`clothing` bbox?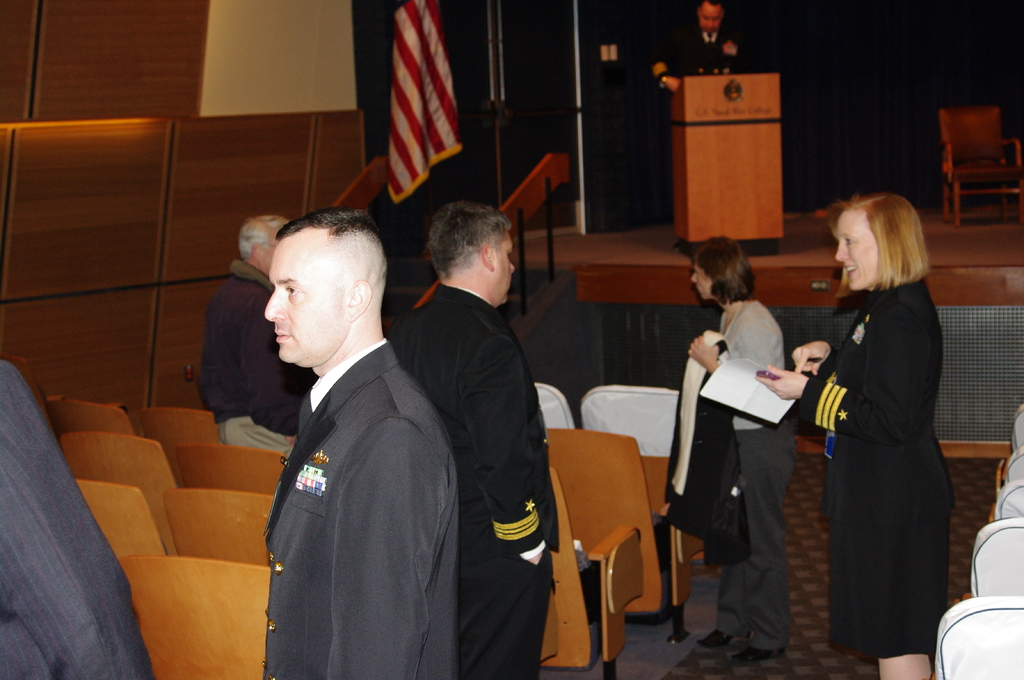
[left=260, top=334, right=459, bottom=679]
